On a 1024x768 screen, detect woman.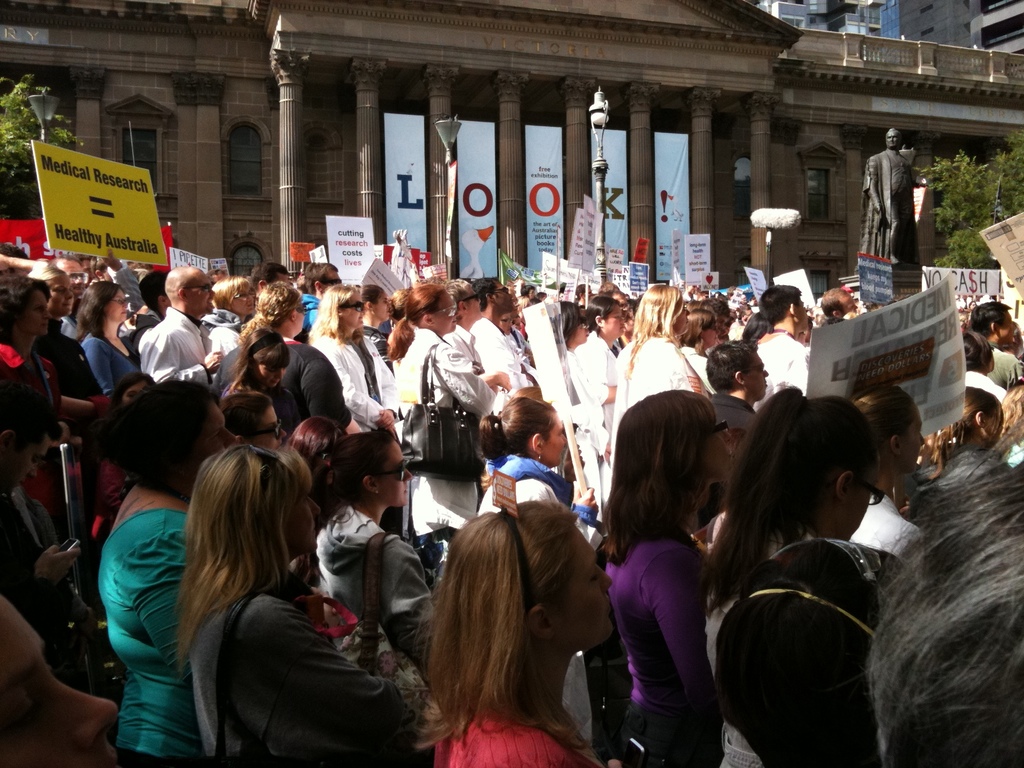
left=847, top=384, right=930, bottom=563.
